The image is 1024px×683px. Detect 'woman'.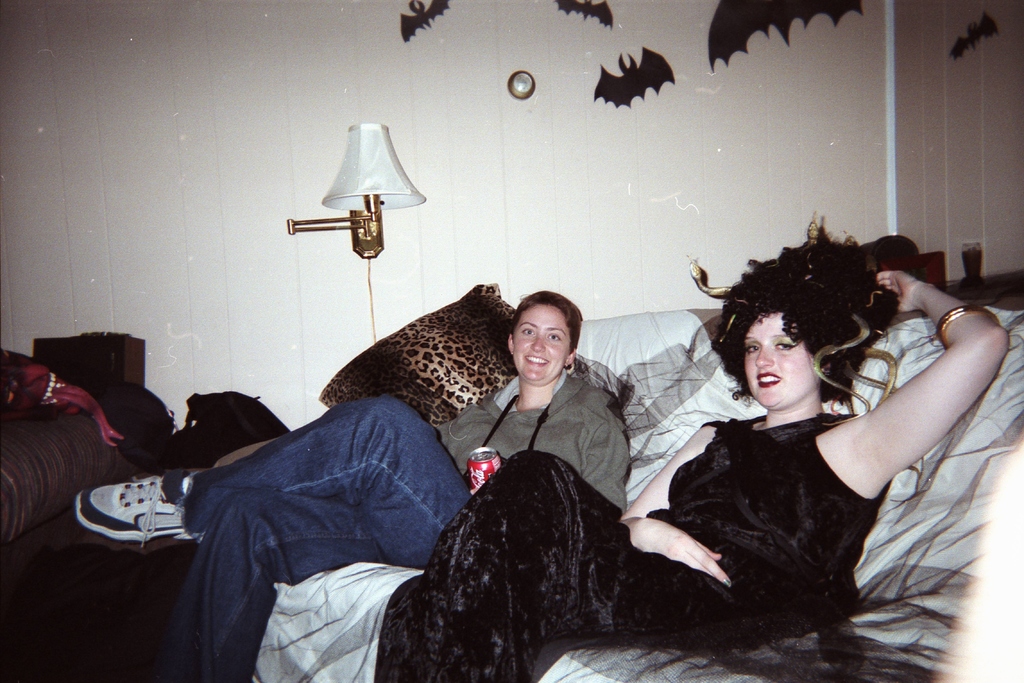
Detection: {"left": 367, "top": 224, "right": 1005, "bottom": 682}.
